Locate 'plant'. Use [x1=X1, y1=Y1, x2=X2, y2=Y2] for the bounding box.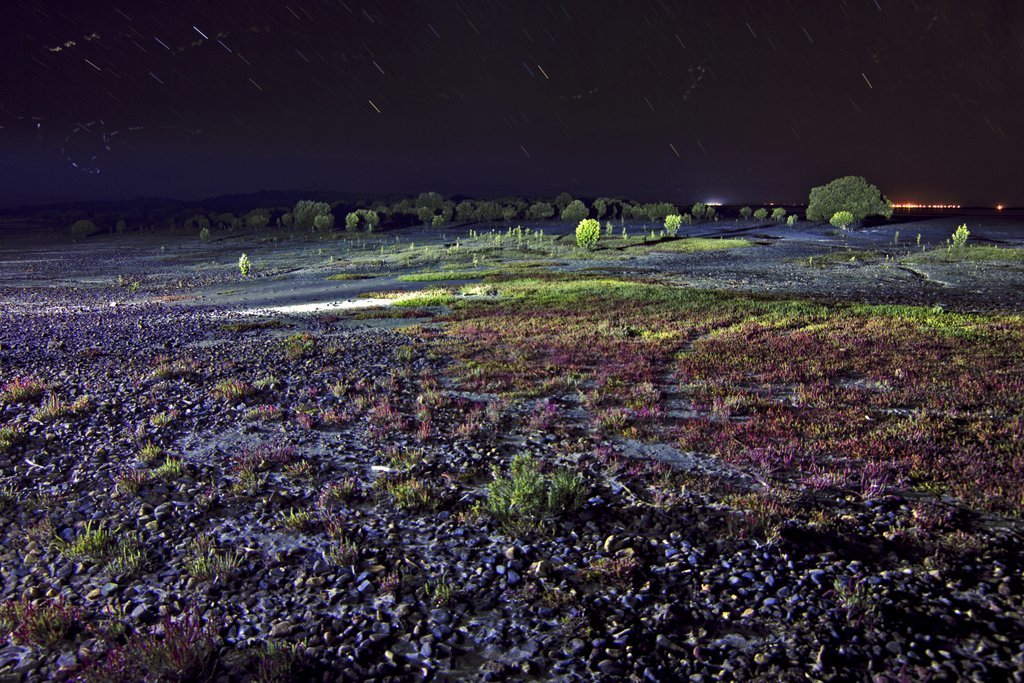
[x1=384, y1=342, x2=416, y2=365].
